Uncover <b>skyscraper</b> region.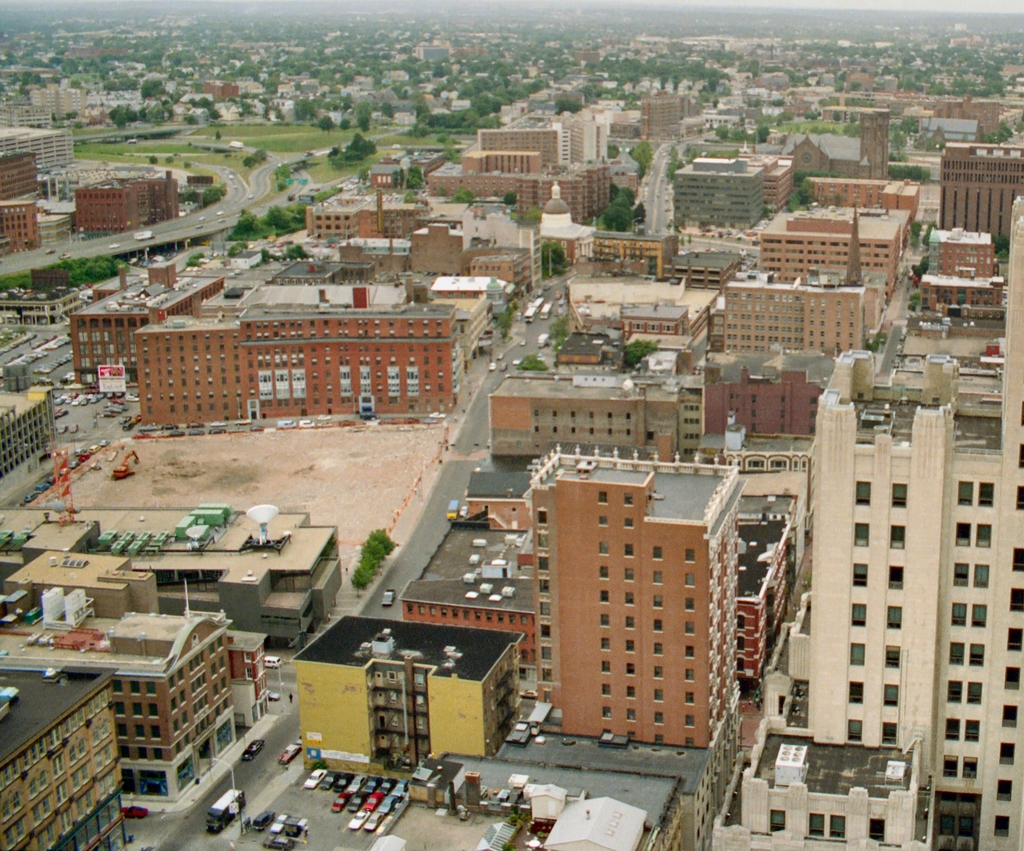
Uncovered: l=594, t=229, r=689, b=281.
